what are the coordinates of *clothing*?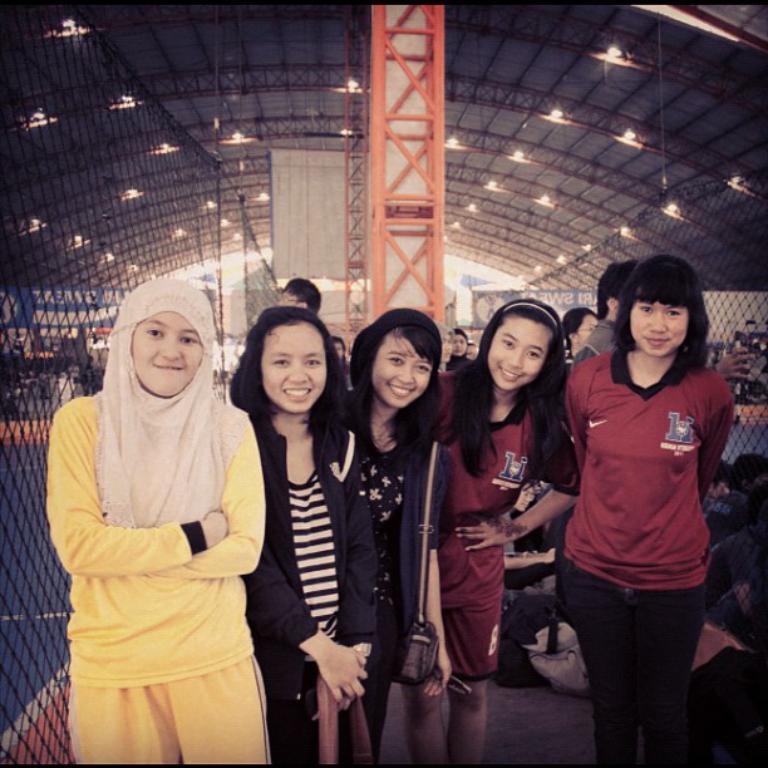
detection(419, 364, 552, 668).
